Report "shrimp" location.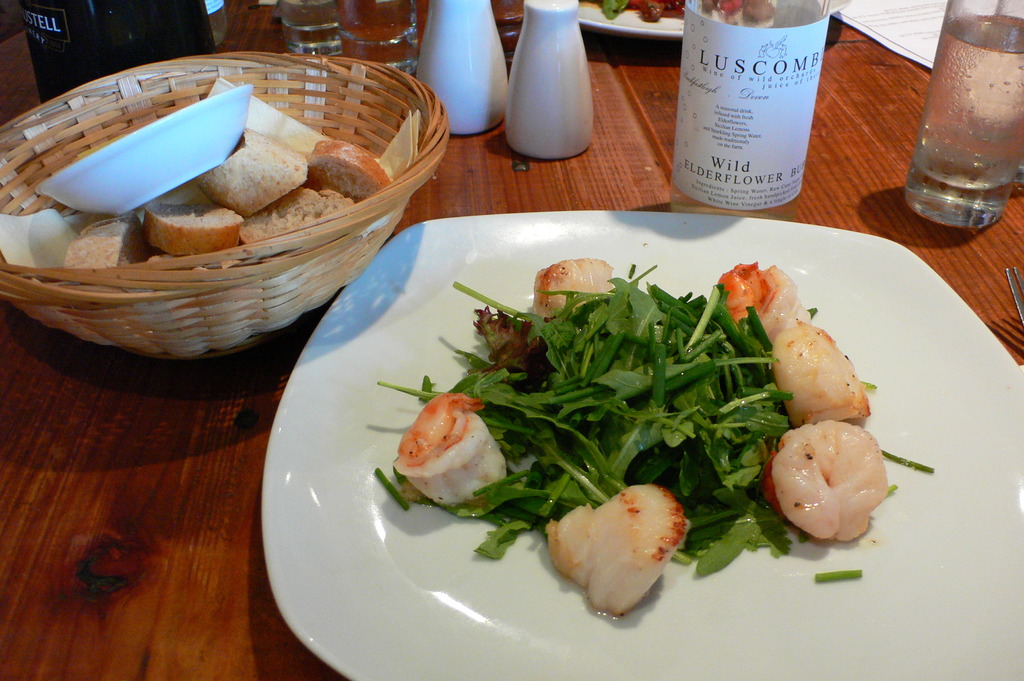
Report: [771,312,871,417].
